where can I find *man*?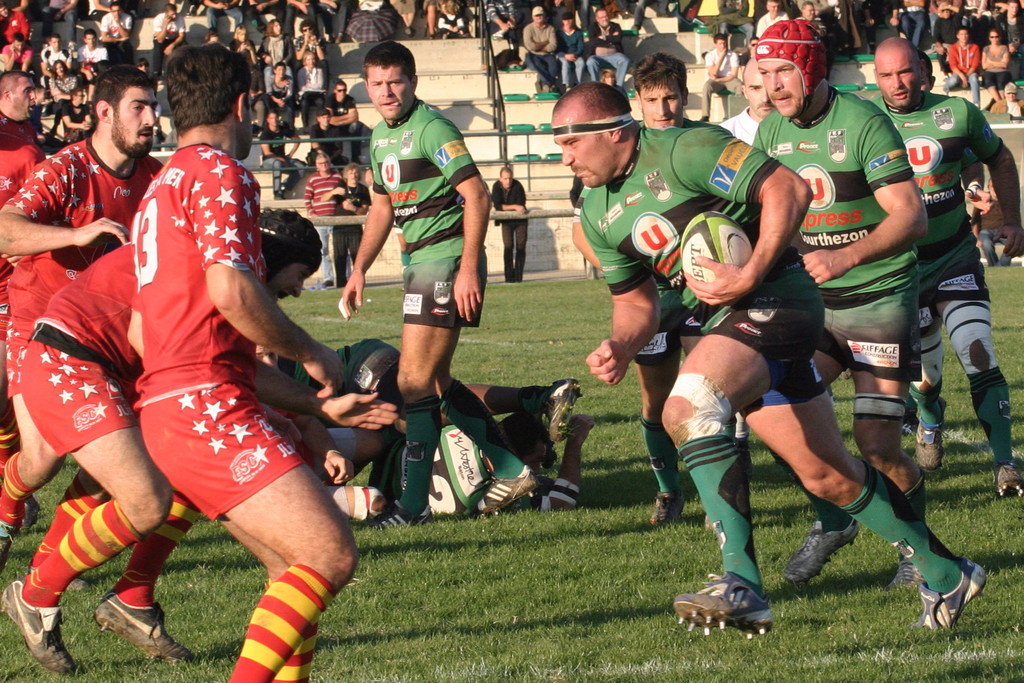
You can find it at region(337, 44, 500, 480).
